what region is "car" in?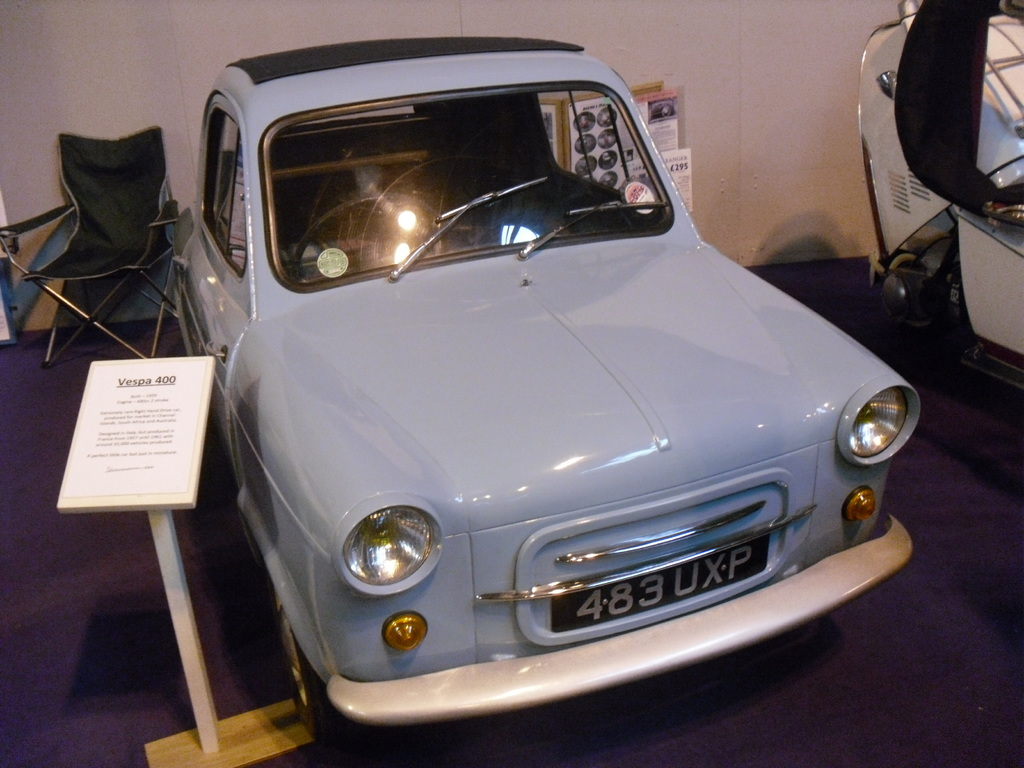
x1=852 y1=0 x2=1023 y2=394.
